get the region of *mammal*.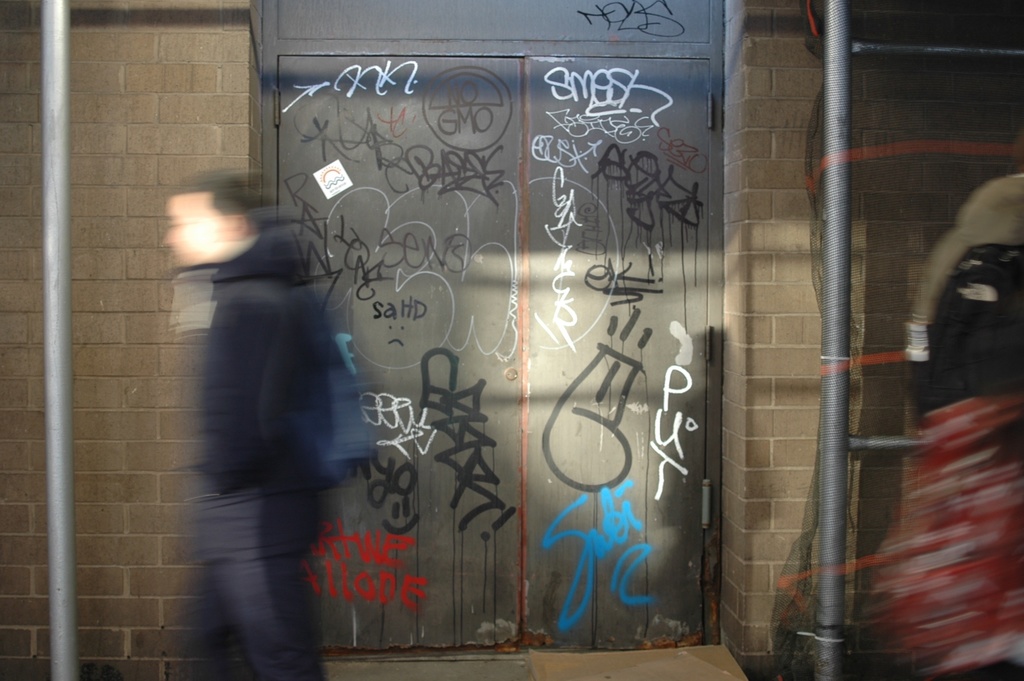
156, 172, 370, 678.
